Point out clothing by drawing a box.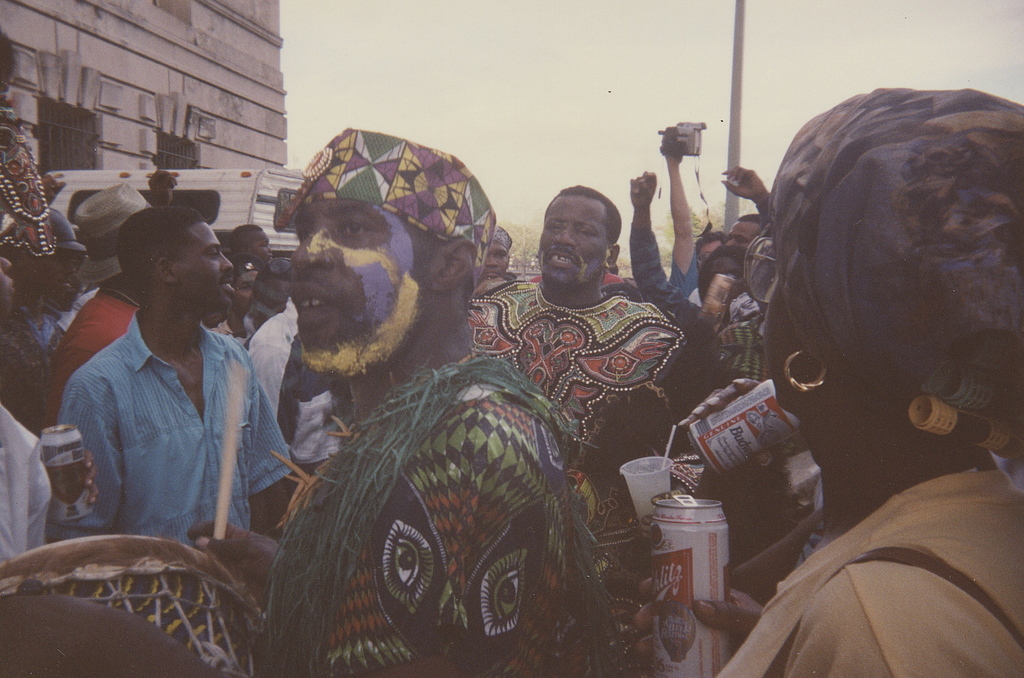
x1=666 y1=244 x2=701 y2=303.
